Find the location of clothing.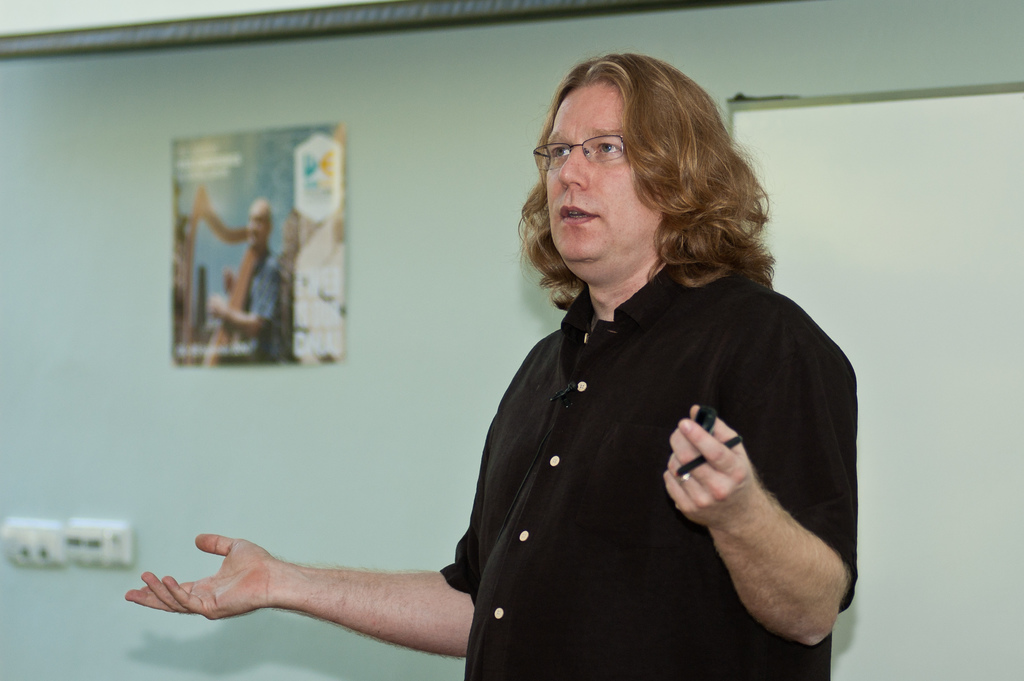
Location: (416,231,856,664).
